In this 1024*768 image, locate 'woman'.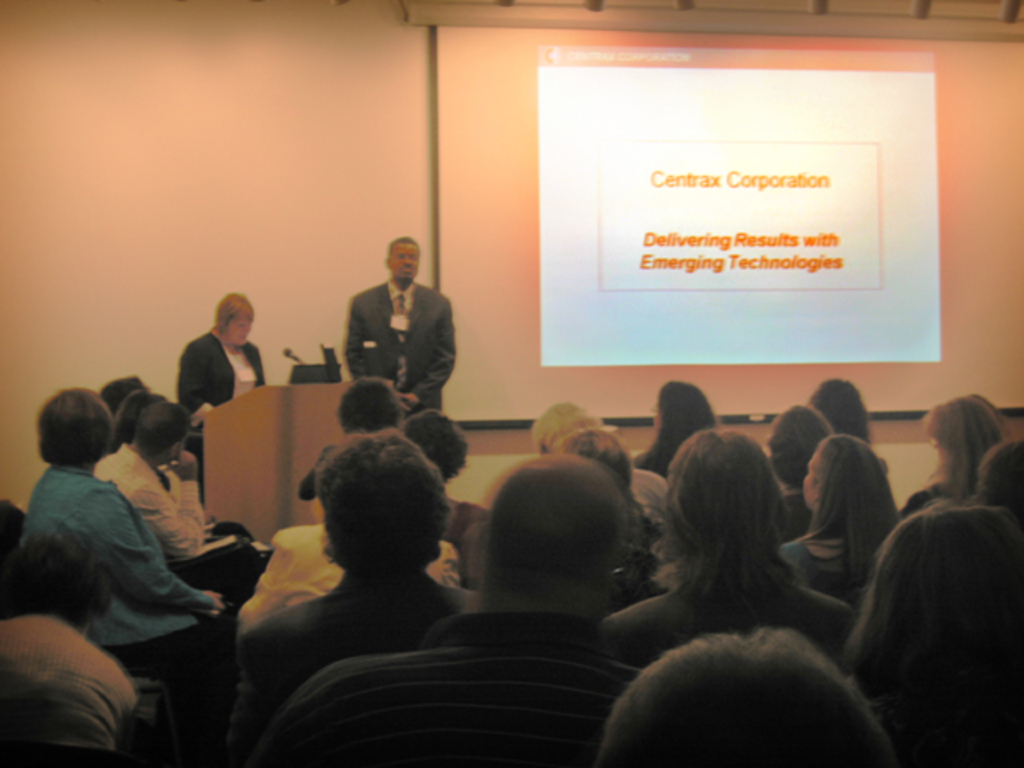
Bounding box: <region>635, 374, 717, 510</region>.
